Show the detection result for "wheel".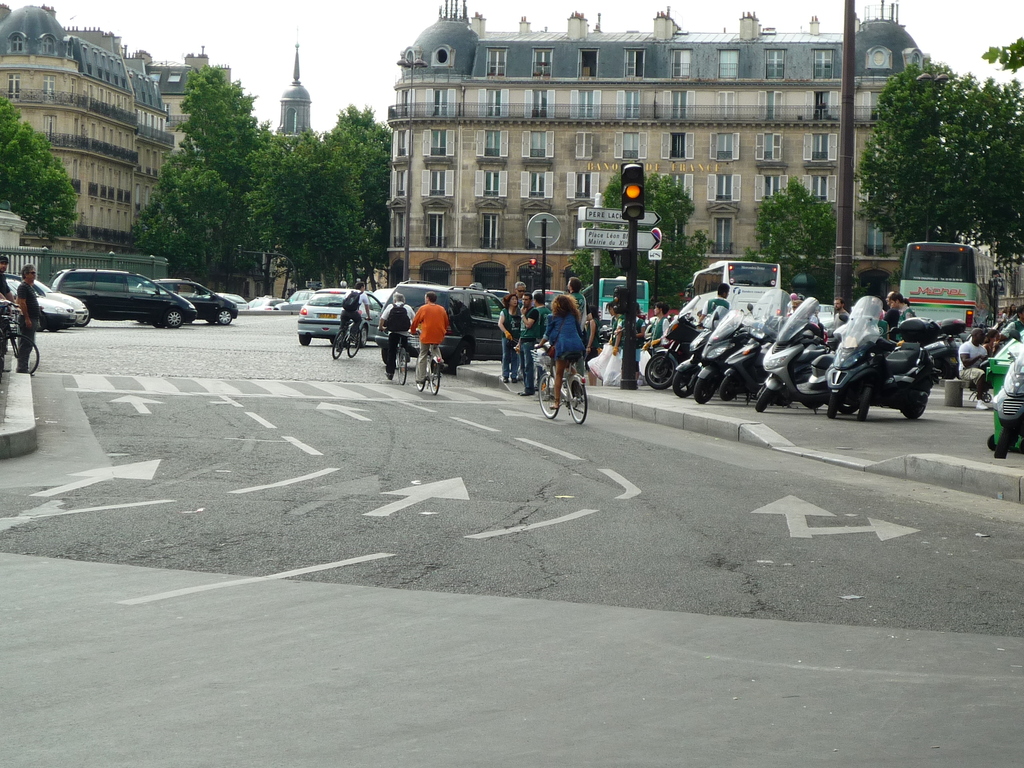
box=[568, 383, 589, 424].
